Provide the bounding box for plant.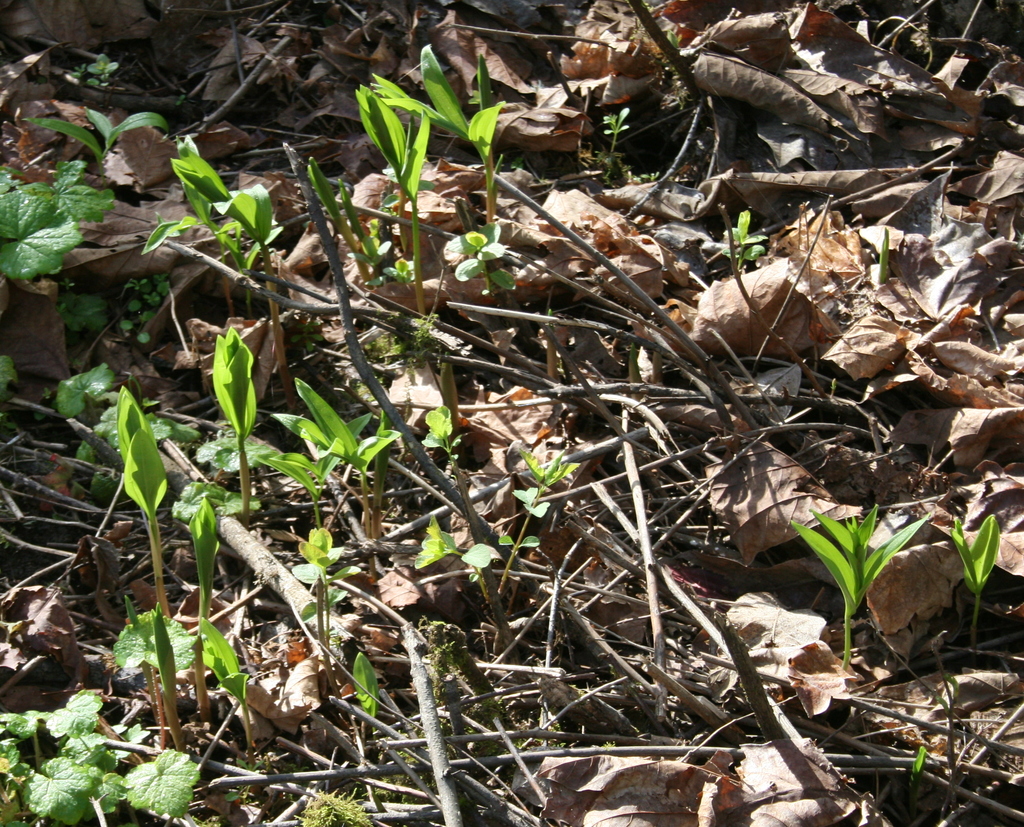
locate(941, 517, 1003, 646).
